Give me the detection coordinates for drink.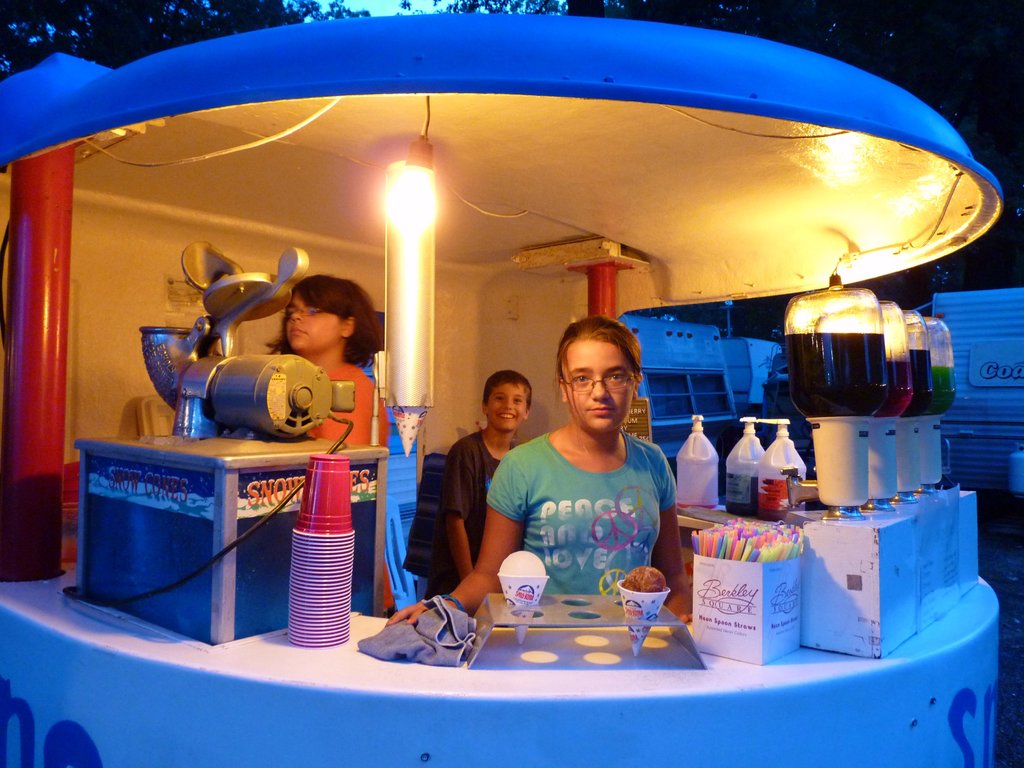
detection(911, 346, 931, 409).
